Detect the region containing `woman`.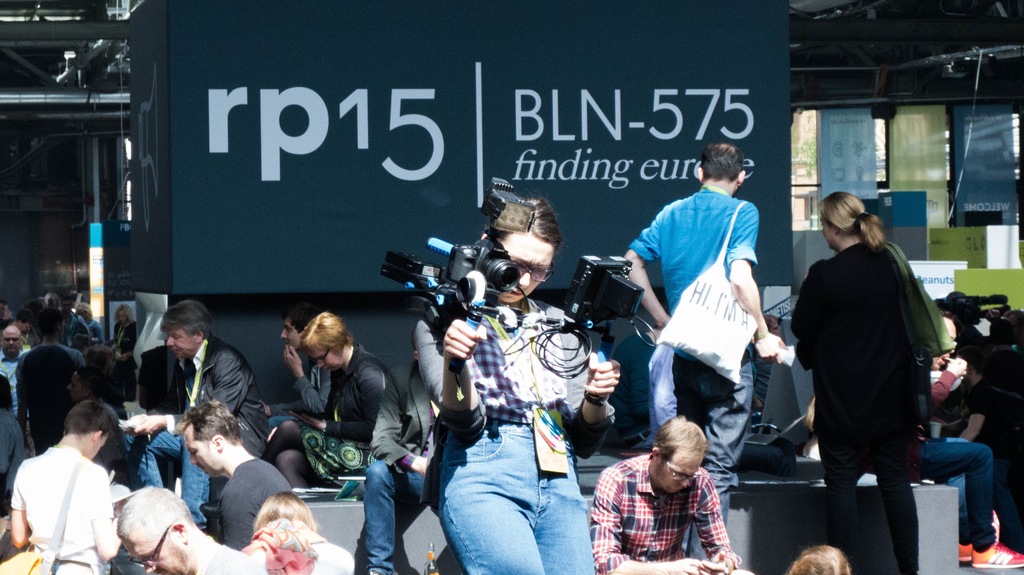
{"x1": 240, "y1": 478, "x2": 360, "y2": 574}.
